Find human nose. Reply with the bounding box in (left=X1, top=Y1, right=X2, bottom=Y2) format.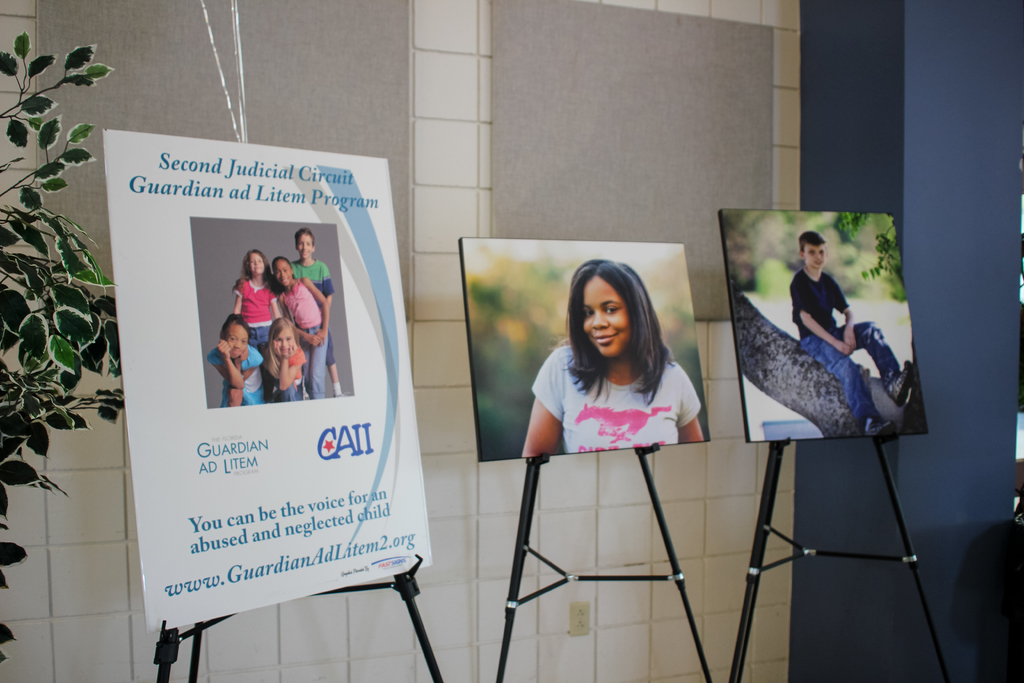
(left=232, top=341, right=241, bottom=349).
